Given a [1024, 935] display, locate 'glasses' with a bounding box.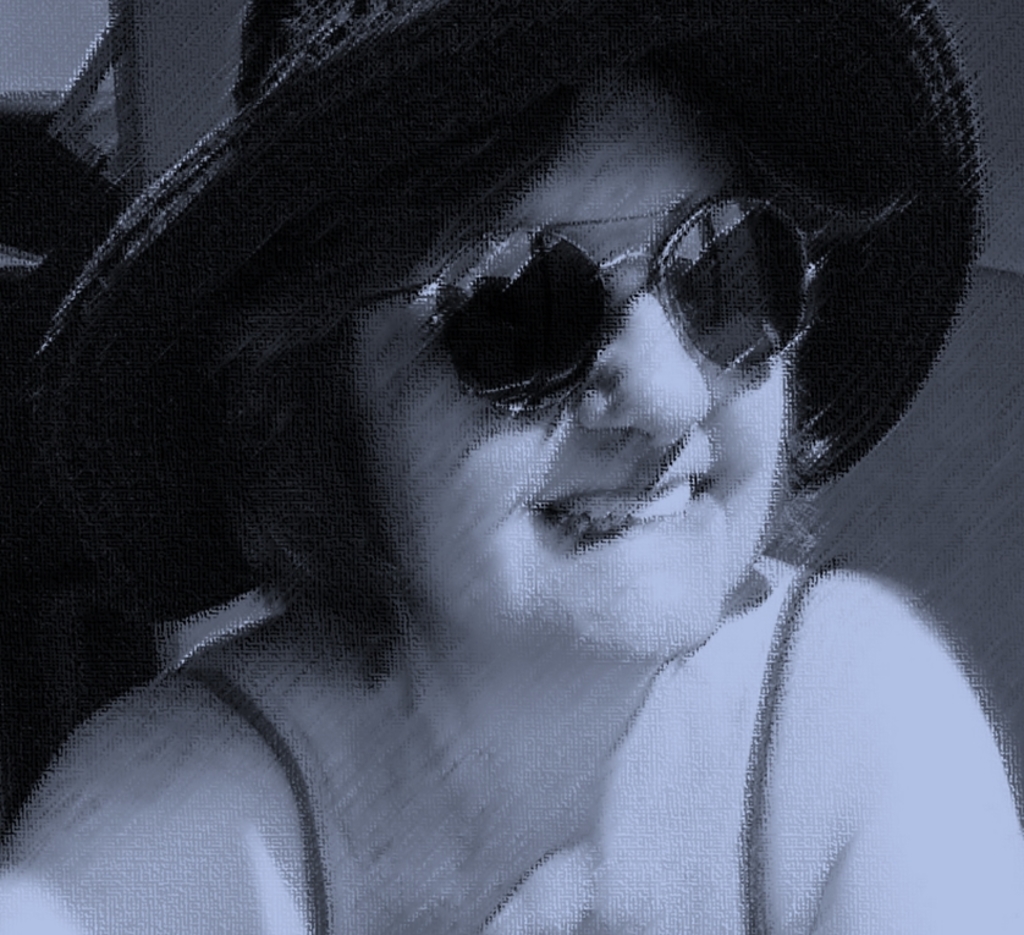
Located: bbox=[346, 200, 828, 420].
